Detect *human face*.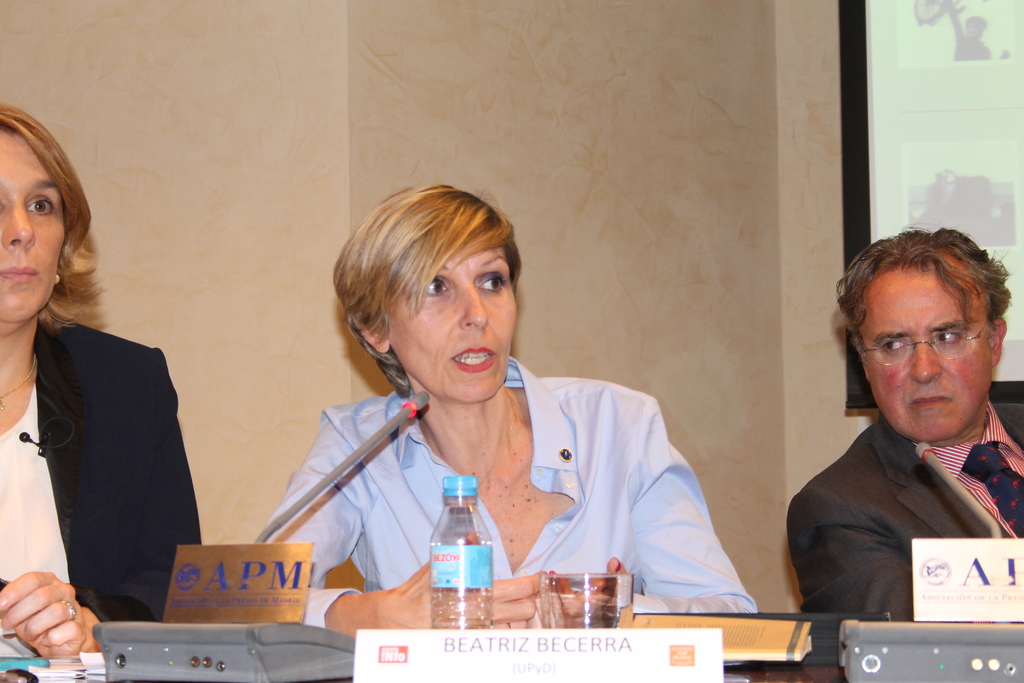
Detected at x1=390 y1=238 x2=517 y2=409.
